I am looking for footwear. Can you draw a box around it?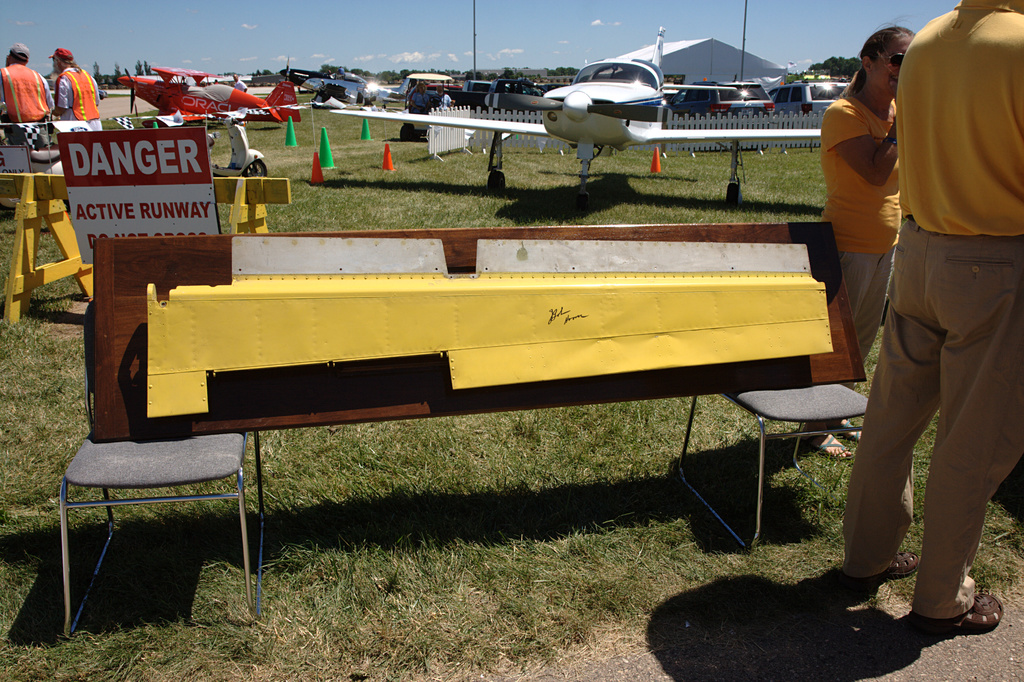
Sure, the bounding box is x1=801 y1=432 x2=848 y2=456.
